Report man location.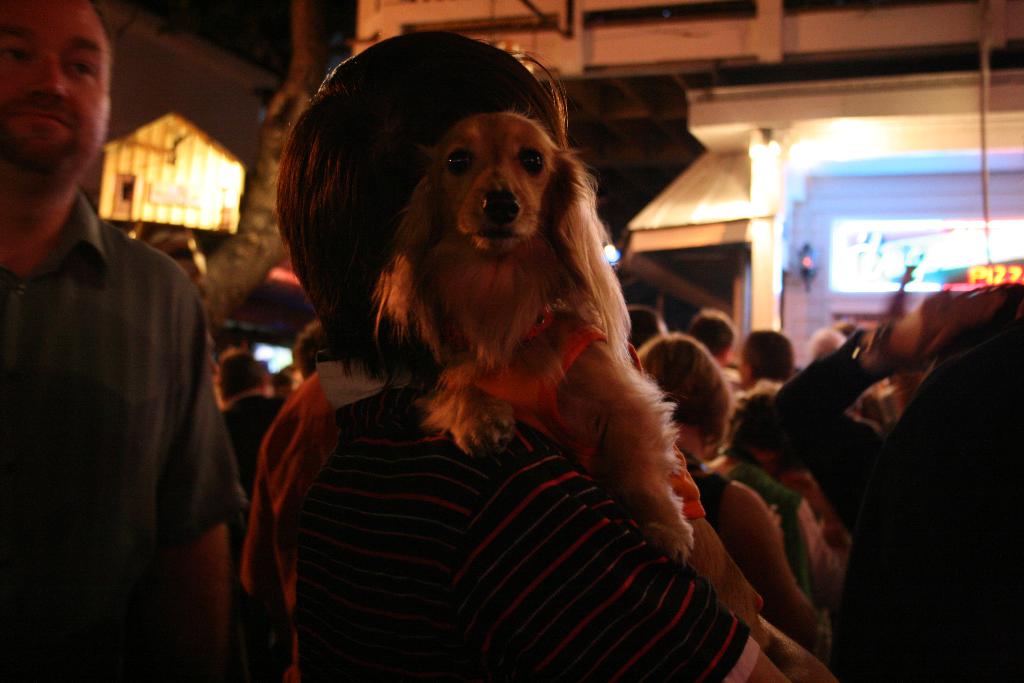
Report: box=[0, 0, 253, 682].
